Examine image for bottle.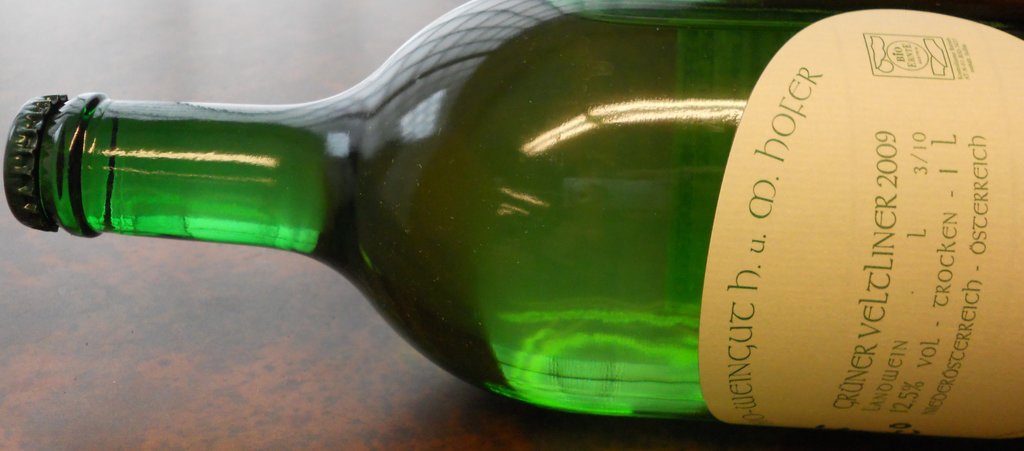
Examination result: region(3, 0, 1023, 450).
